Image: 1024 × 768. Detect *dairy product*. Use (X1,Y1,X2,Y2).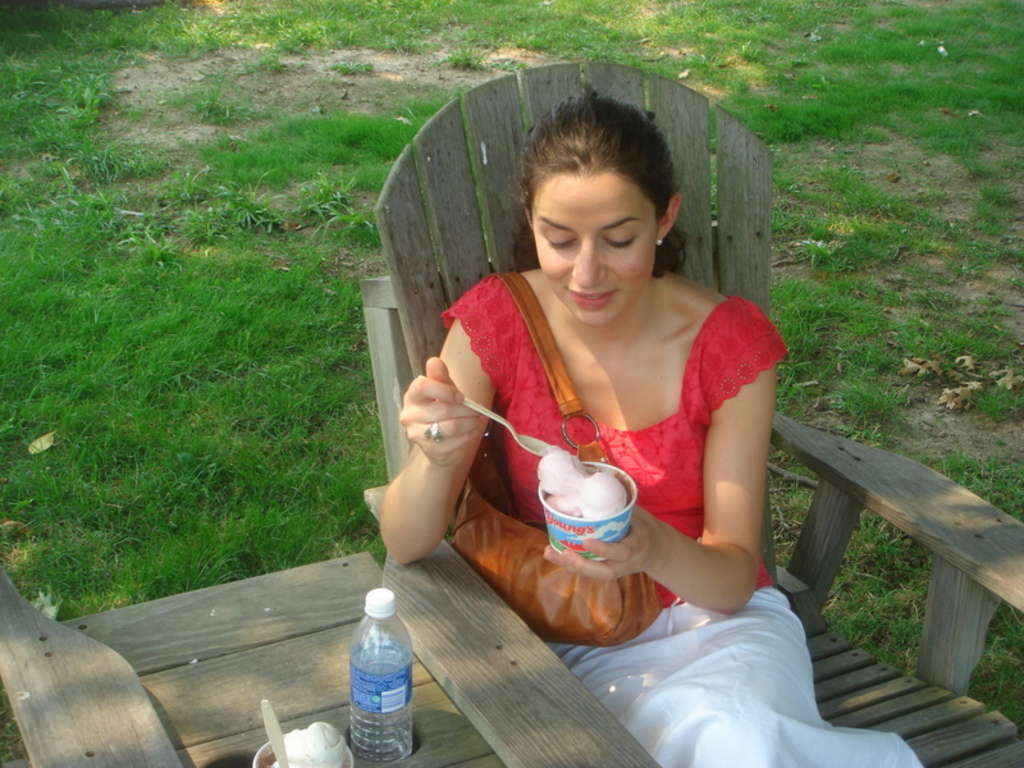
(266,721,351,767).
